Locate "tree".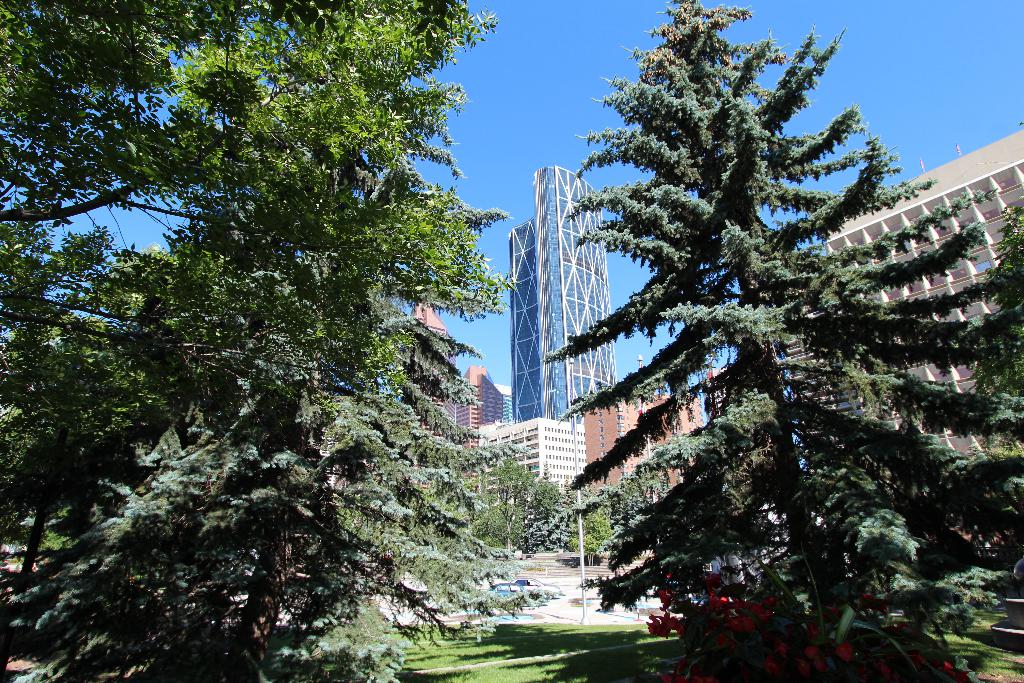
Bounding box: x1=0, y1=0, x2=519, y2=530.
